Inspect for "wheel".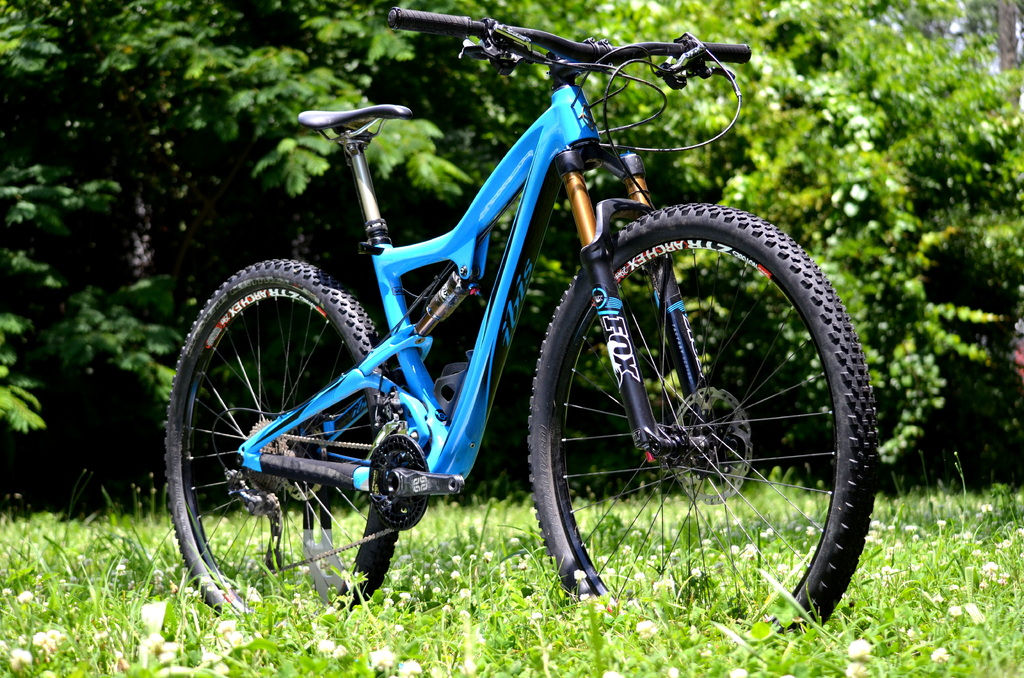
Inspection: crop(529, 202, 893, 676).
